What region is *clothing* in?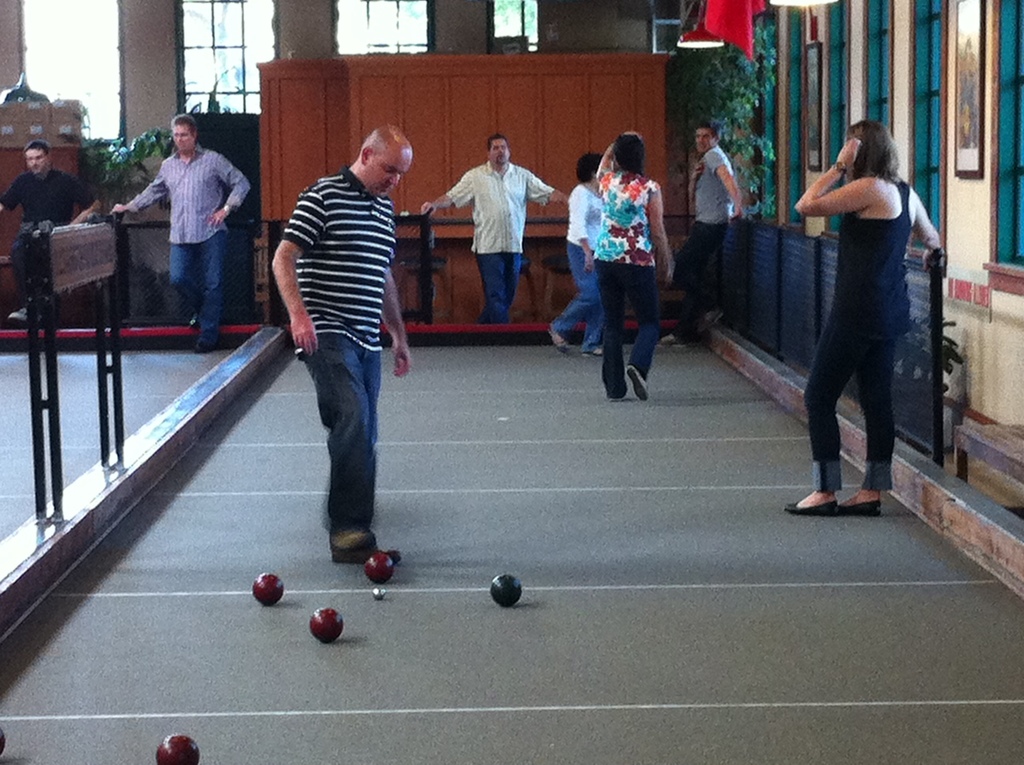
(left=279, top=164, right=397, bottom=537).
